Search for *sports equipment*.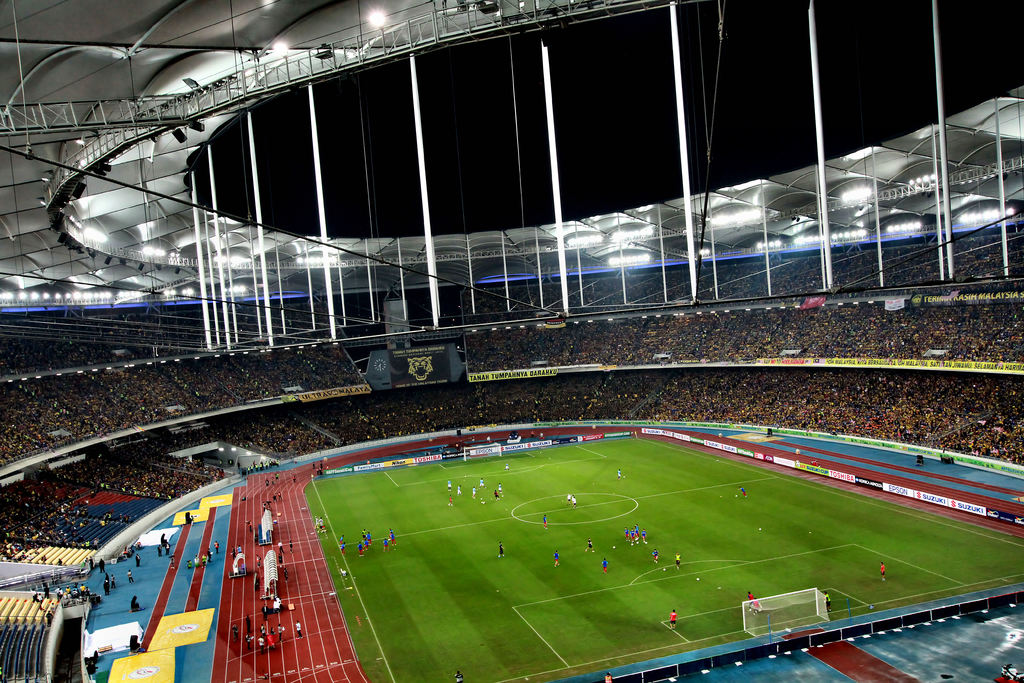
Found at select_region(463, 444, 502, 465).
